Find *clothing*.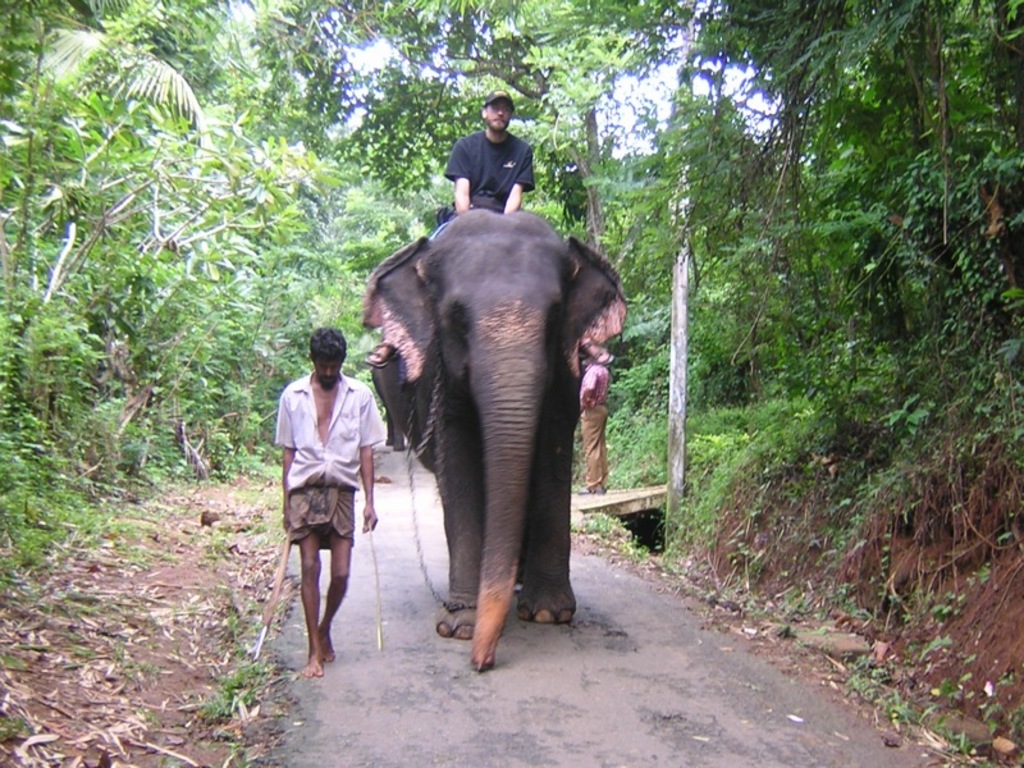
[433,111,543,202].
